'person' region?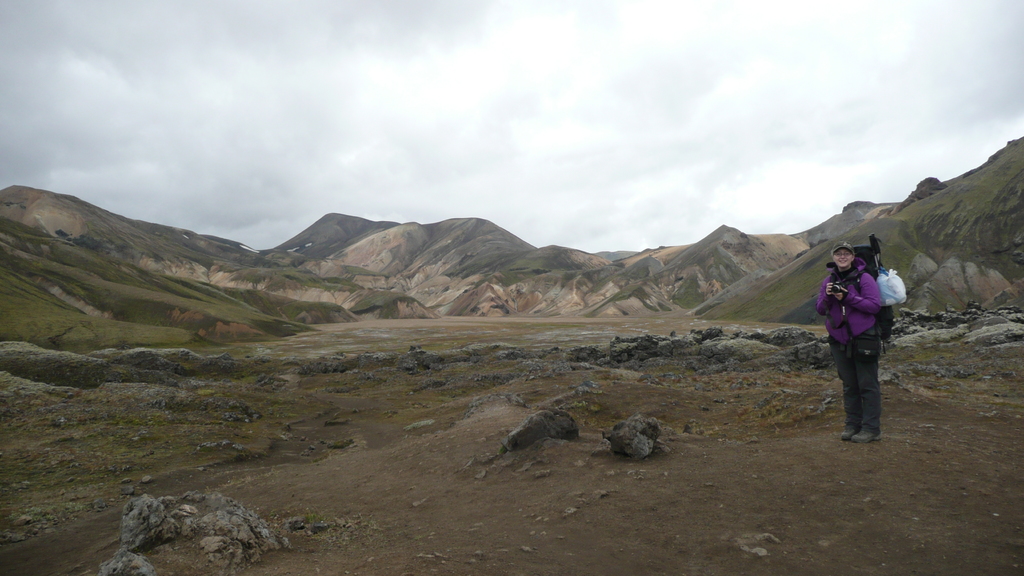
select_region(814, 239, 887, 445)
